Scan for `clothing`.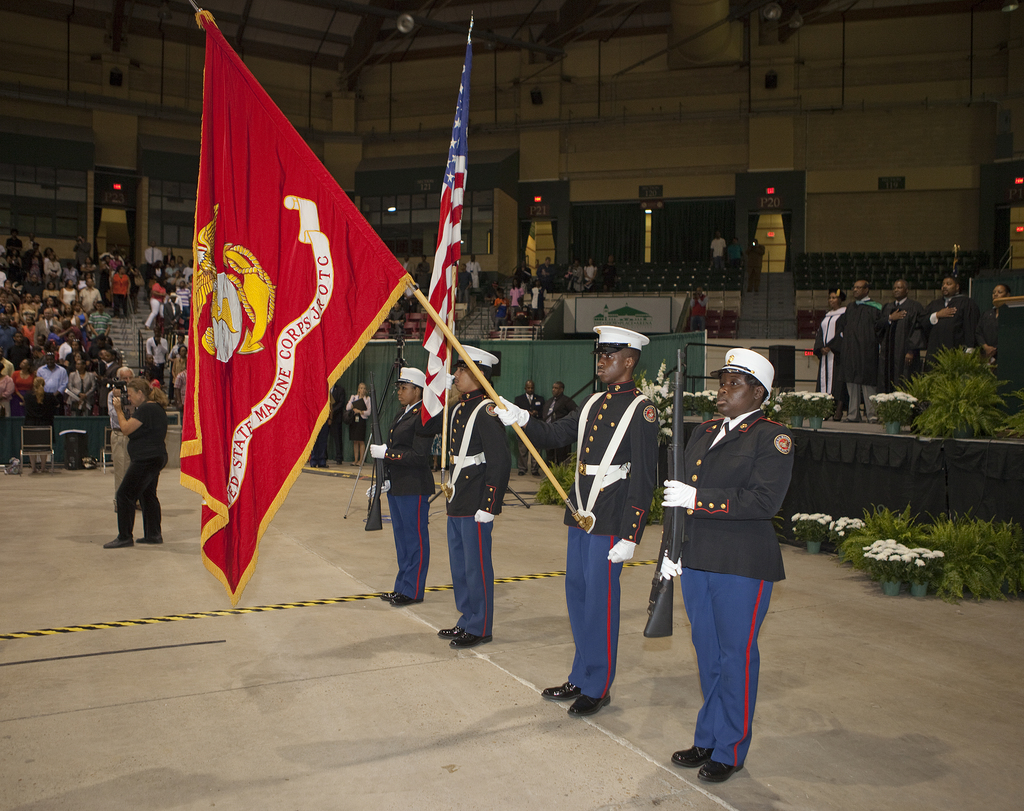
Scan result: locate(517, 386, 542, 460).
